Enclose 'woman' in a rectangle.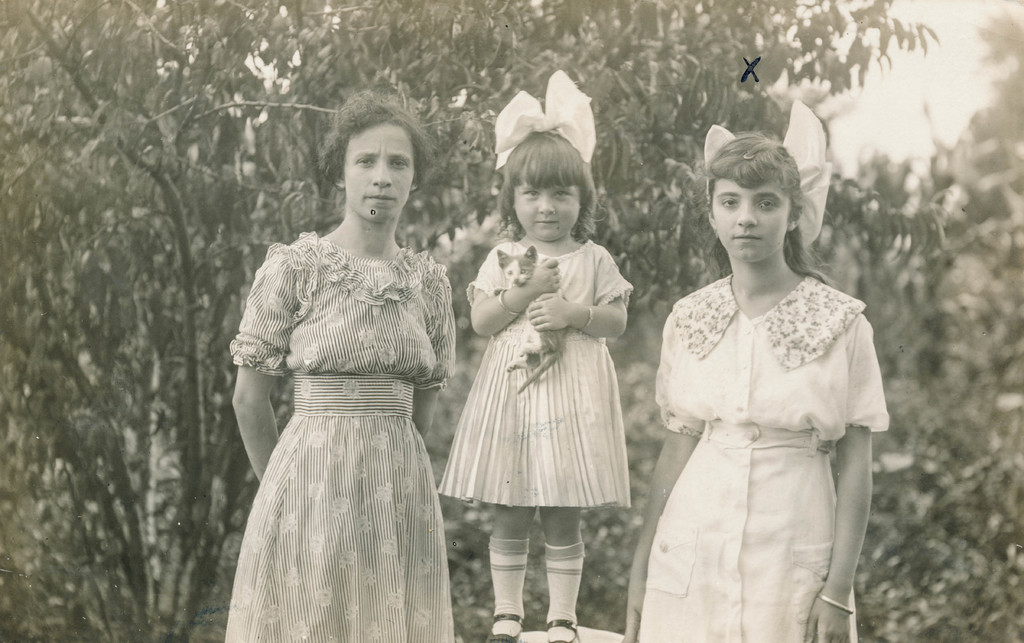
bbox=[210, 101, 476, 642].
